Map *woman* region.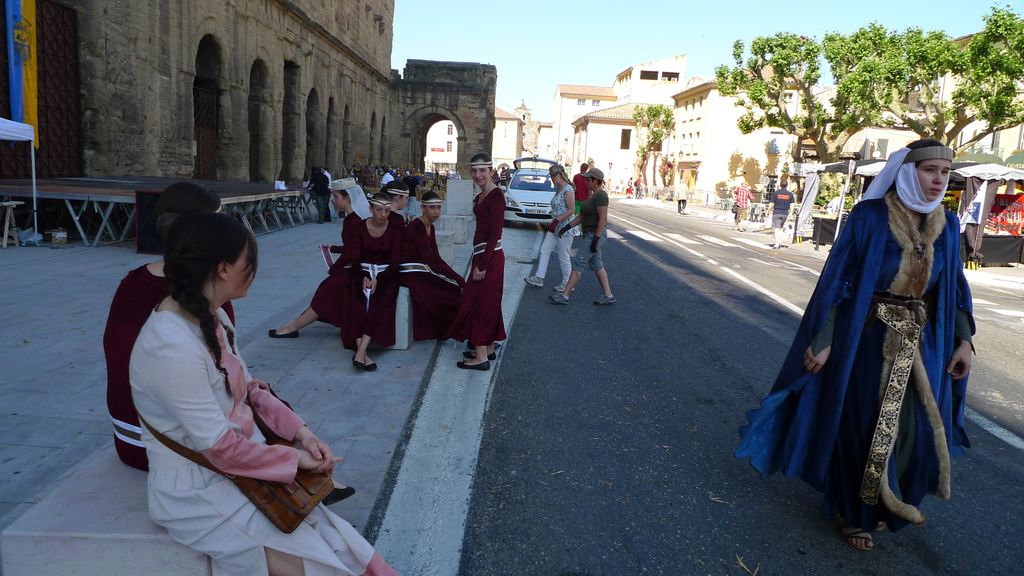
Mapped to 456, 145, 511, 371.
